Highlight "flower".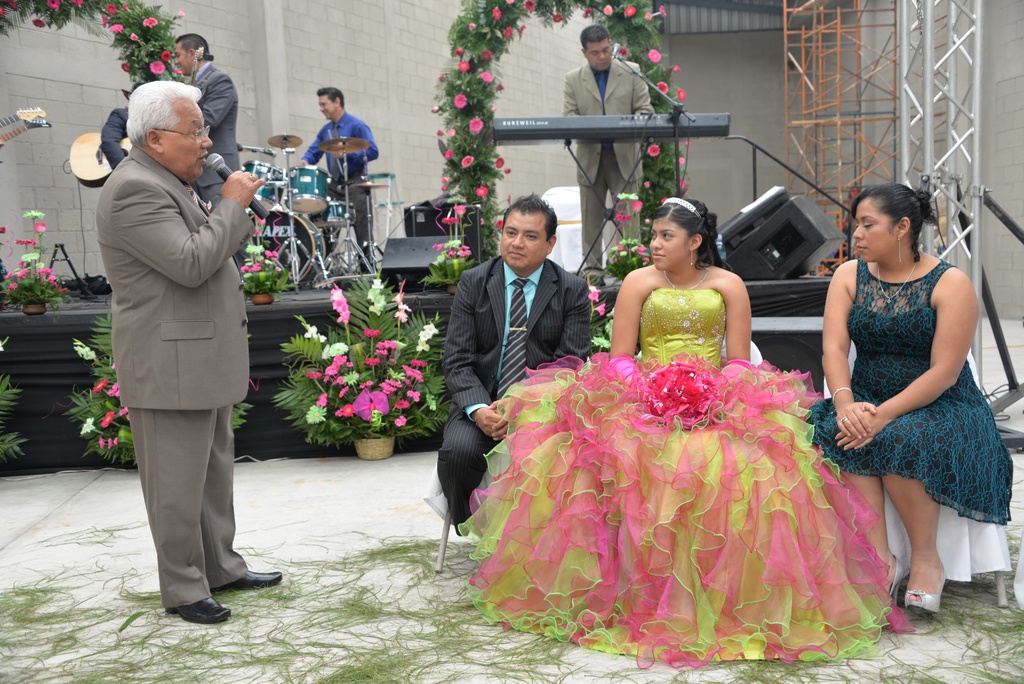
Highlighted region: region(392, 273, 412, 326).
